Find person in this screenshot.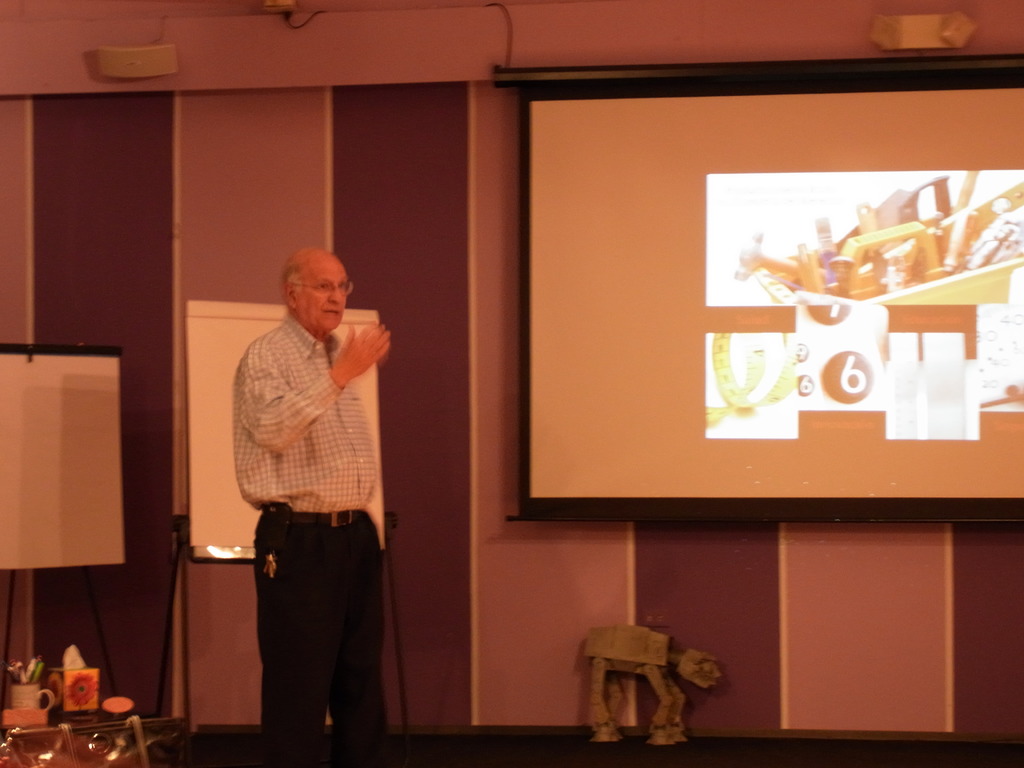
The bounding box for person is [x1=220, y1=215, x2=402, y2=753].
